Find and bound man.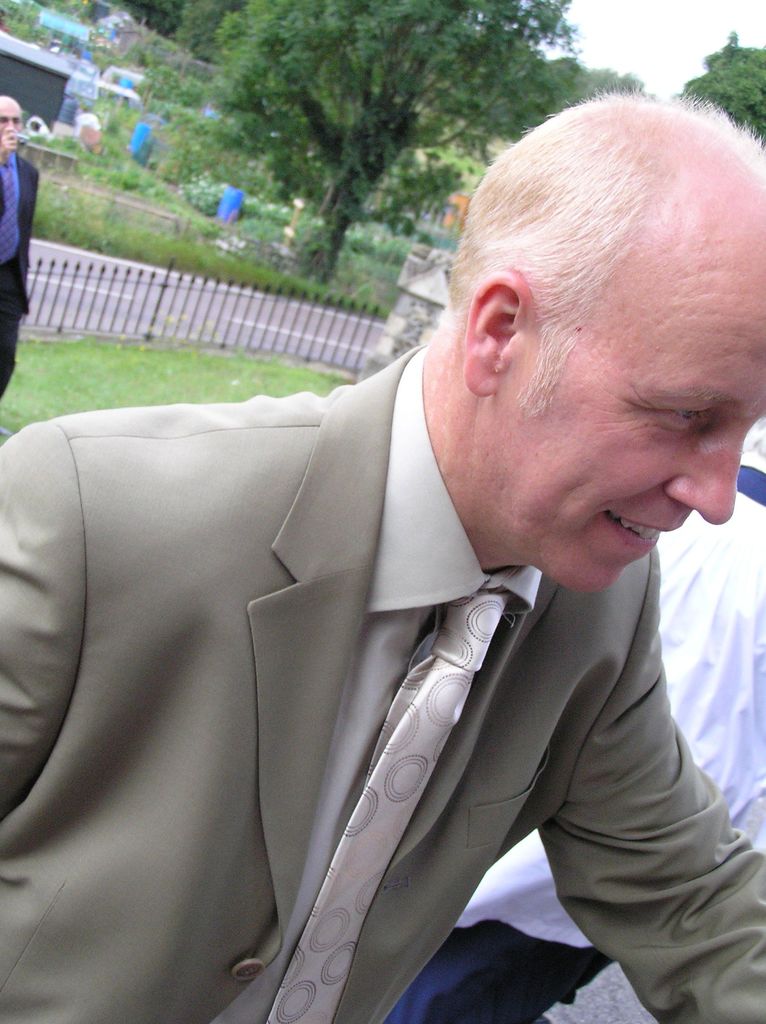
Bound: 0 83 765 1023.
